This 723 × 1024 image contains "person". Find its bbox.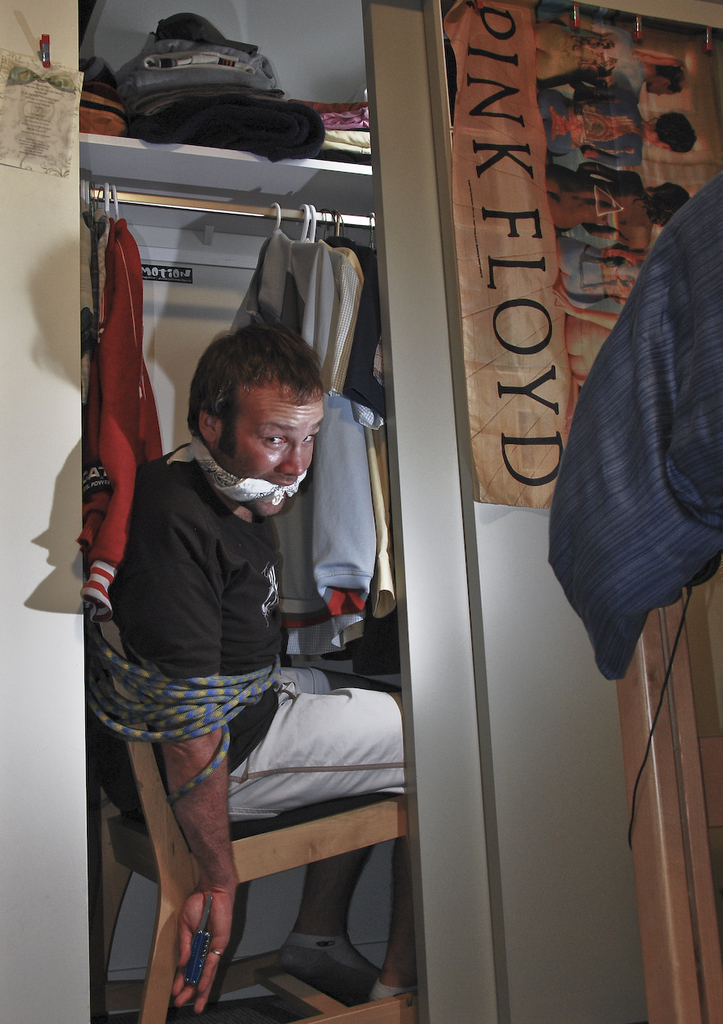
{"left": 548, "top": 157, "right": 686, "bottom": 248}.
